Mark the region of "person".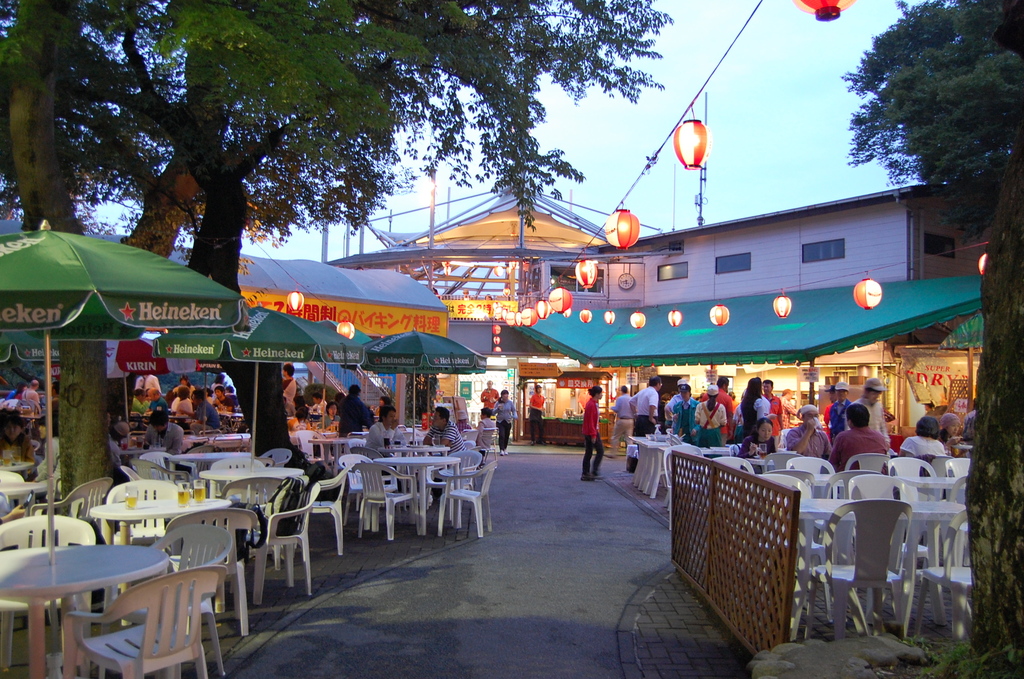
Region: 365:402:406:446.
